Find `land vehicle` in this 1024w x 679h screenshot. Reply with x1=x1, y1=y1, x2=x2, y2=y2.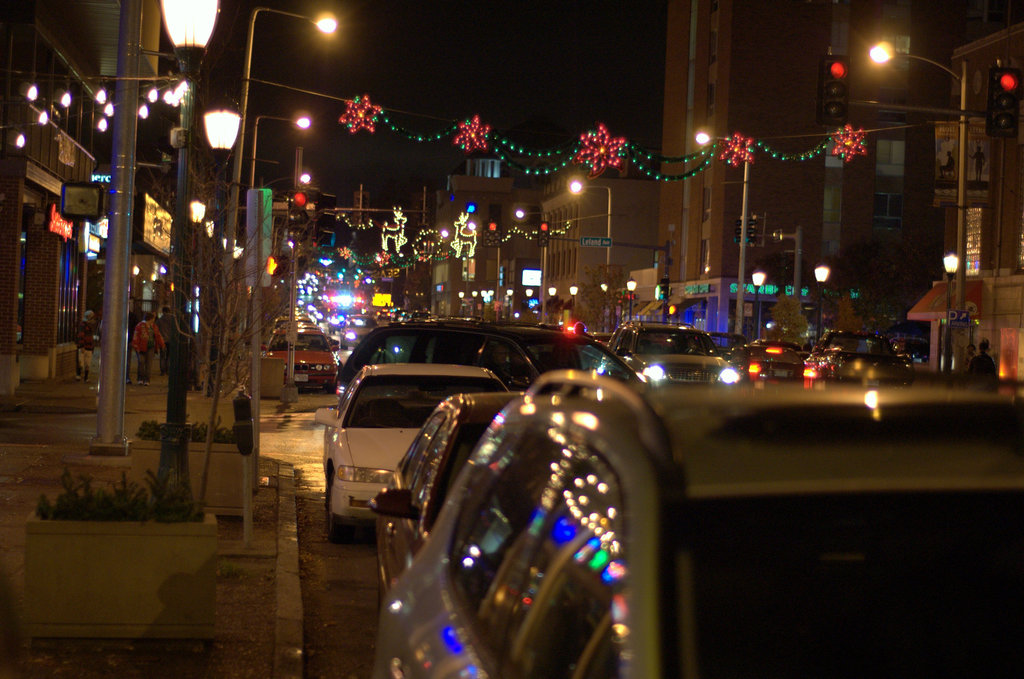
x1=598, y1=318, x2=744, y2=389.
